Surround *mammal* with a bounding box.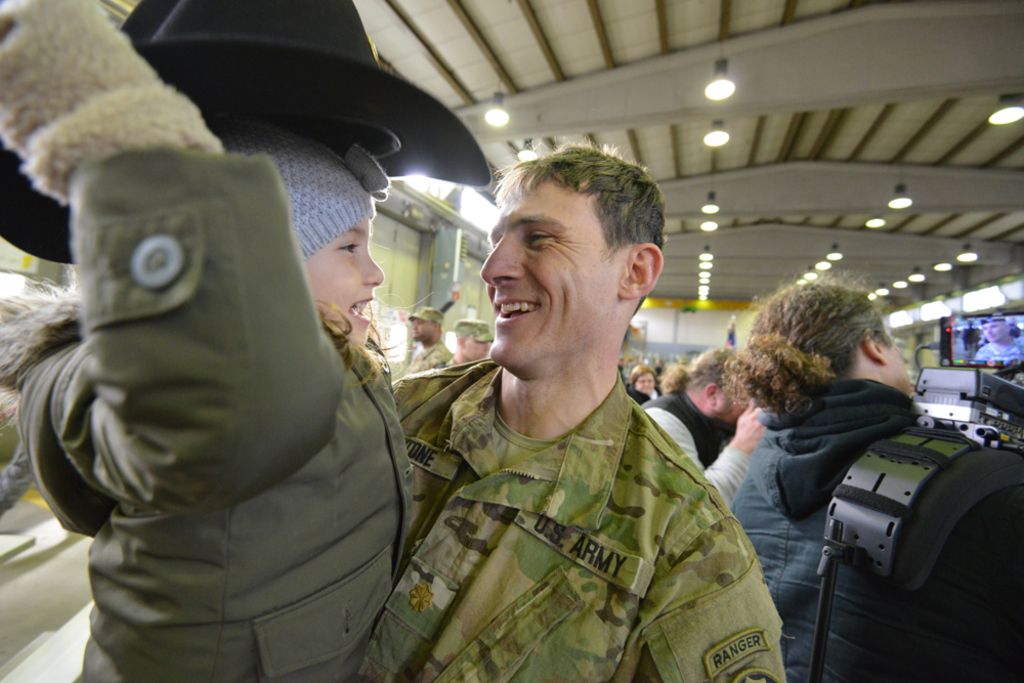
(x1=398, y1=300, x2=458, y2=371).
